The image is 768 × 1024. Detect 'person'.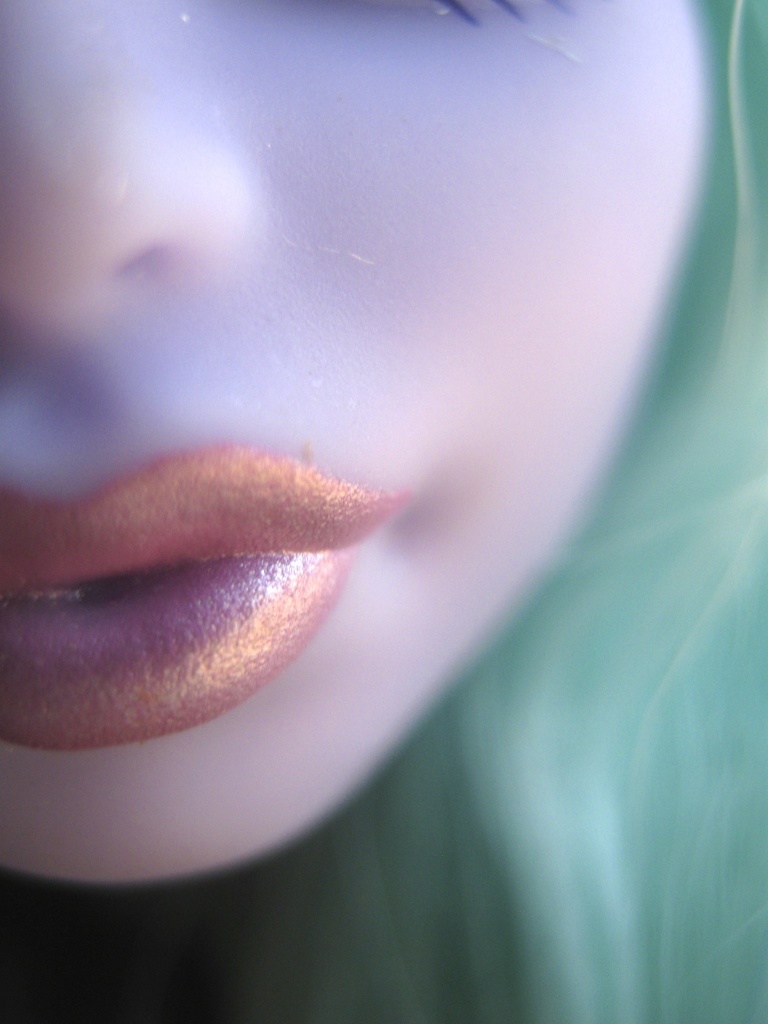
Detection: [4,2,767,1020].
